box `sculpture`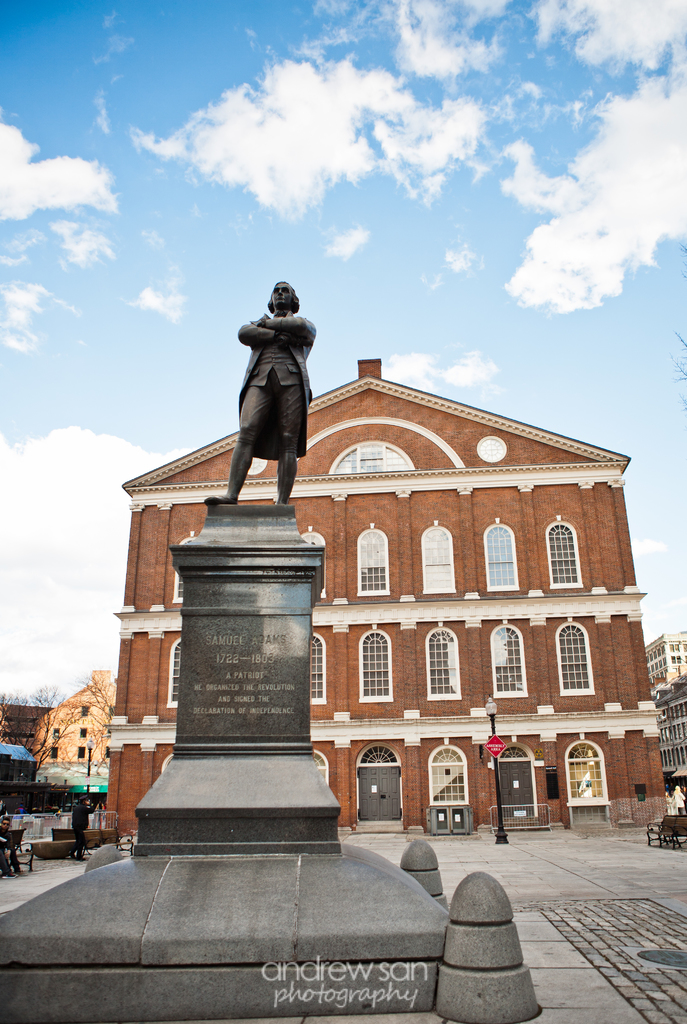
<region>221, 268, 325, 512</region>
